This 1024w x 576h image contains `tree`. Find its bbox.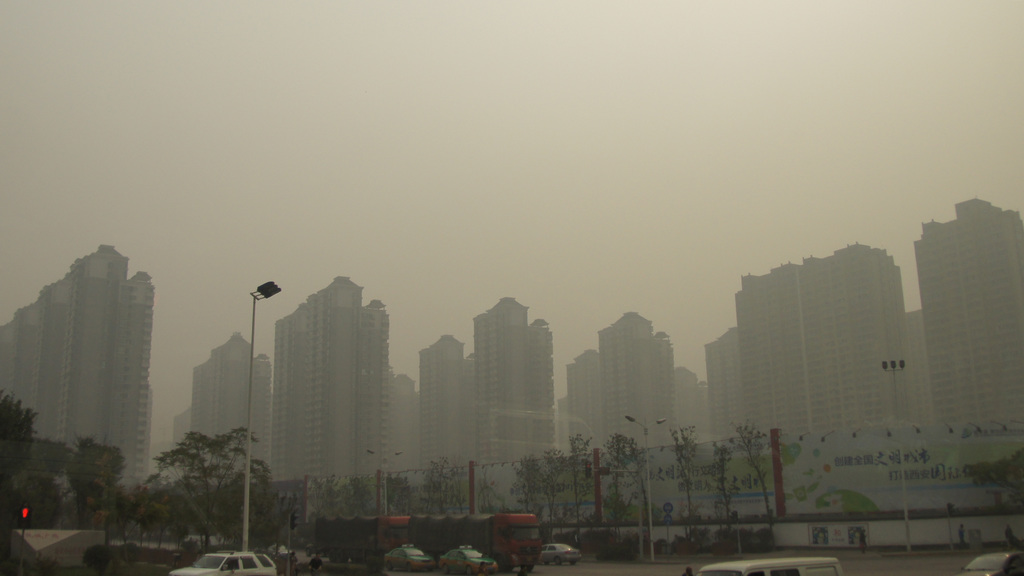
detection(221, 452, 286, 552).
